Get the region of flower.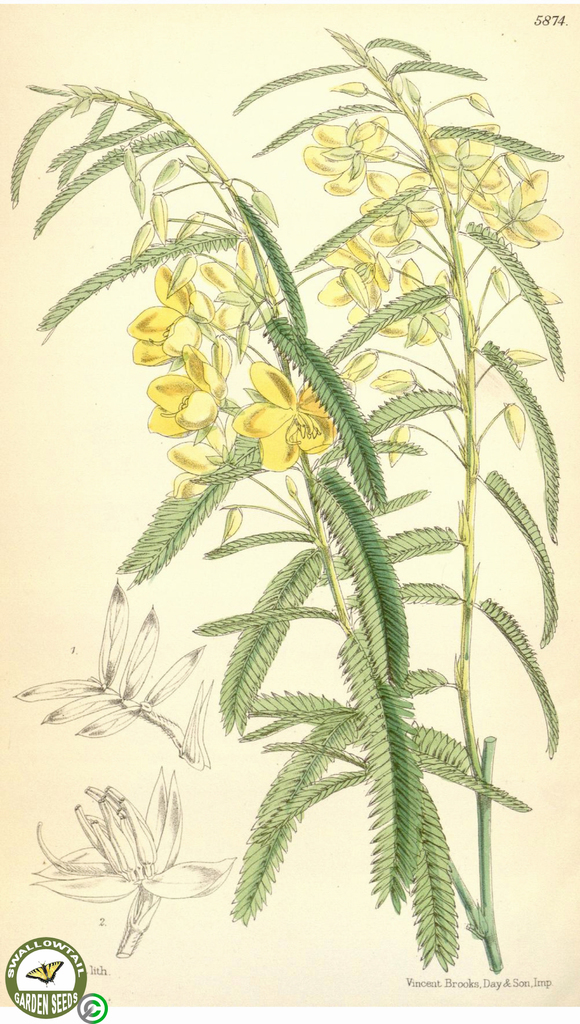
l=127, t=262, r=211, b=362.
